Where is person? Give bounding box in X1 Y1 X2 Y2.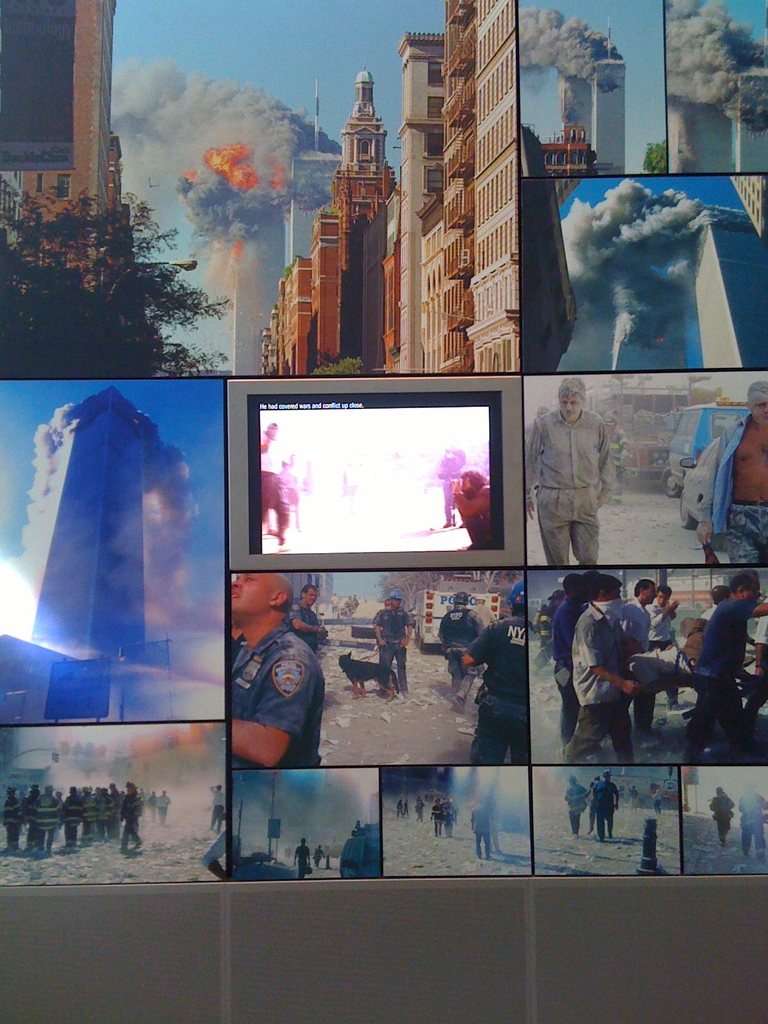
436 590 484 712.
